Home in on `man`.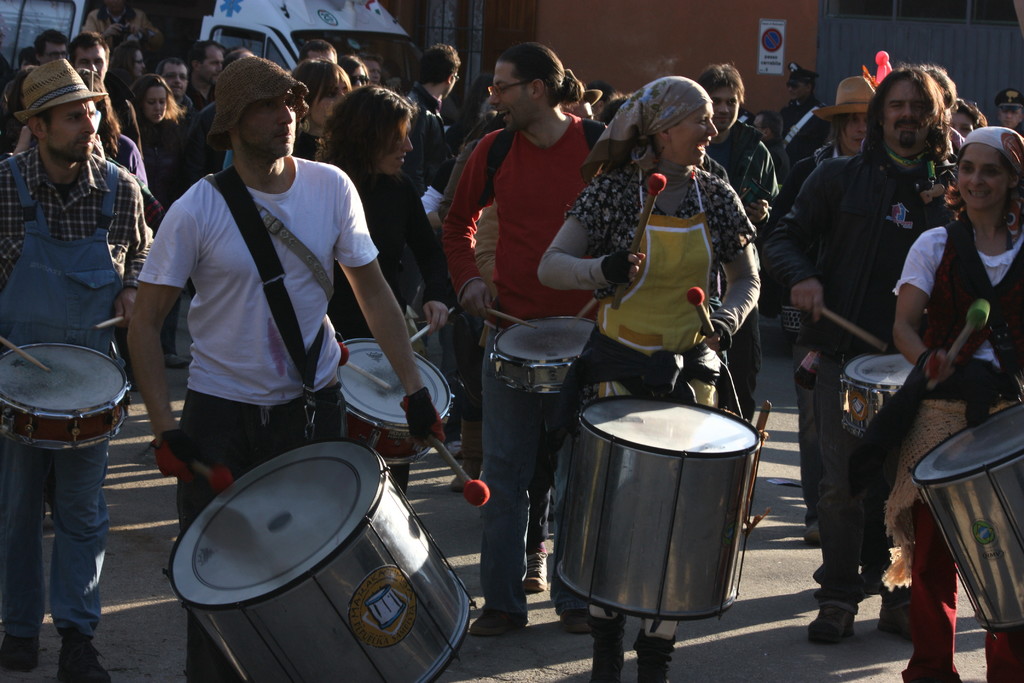
Homed in at rect(185, 39, 228, 103).
